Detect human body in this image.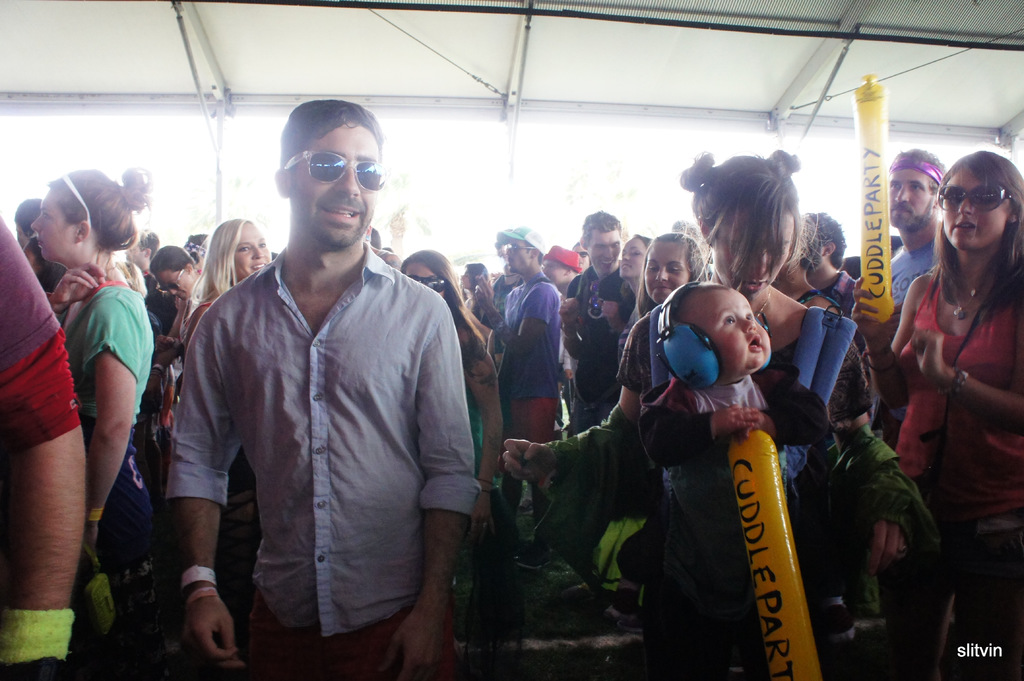
Detection: select_region(173, 285, 200, 378).
